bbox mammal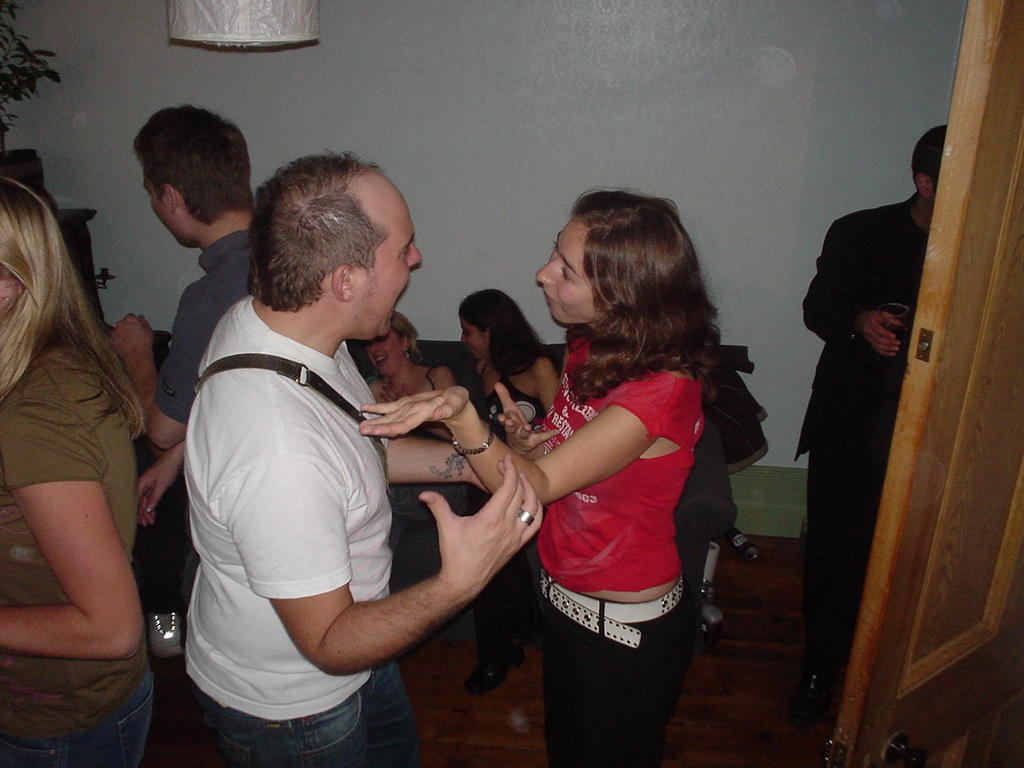
pyautogui.locateOnScreen(454, 282, 563, 696)
